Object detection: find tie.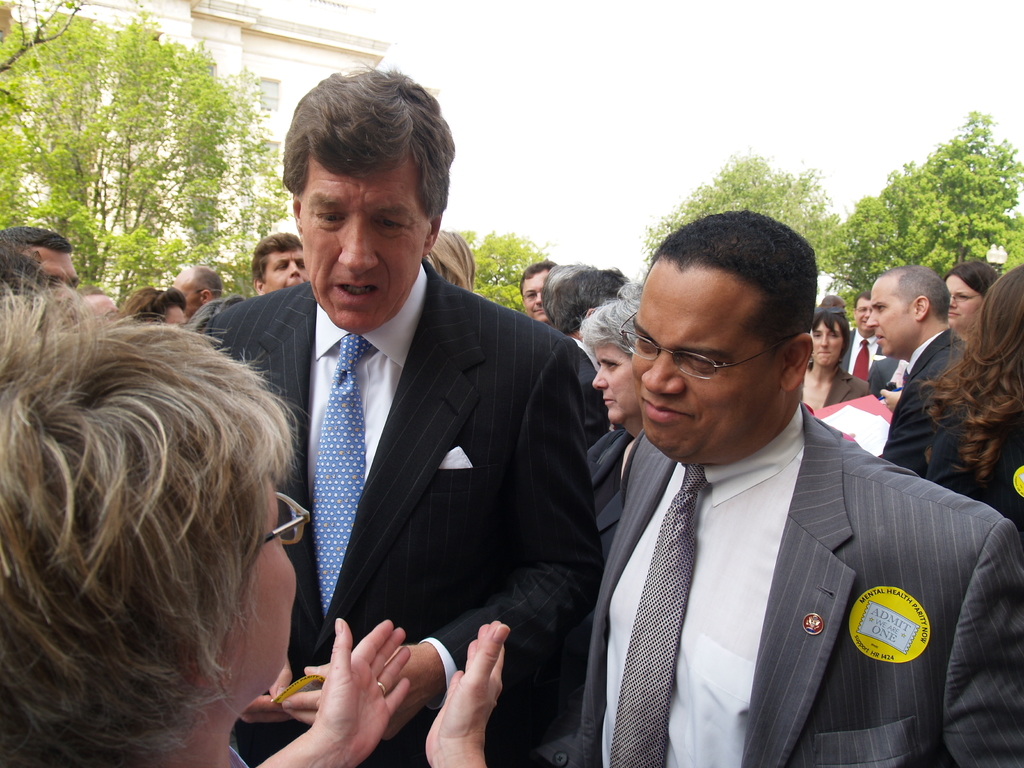
rect(311, 330, 367, 613).
